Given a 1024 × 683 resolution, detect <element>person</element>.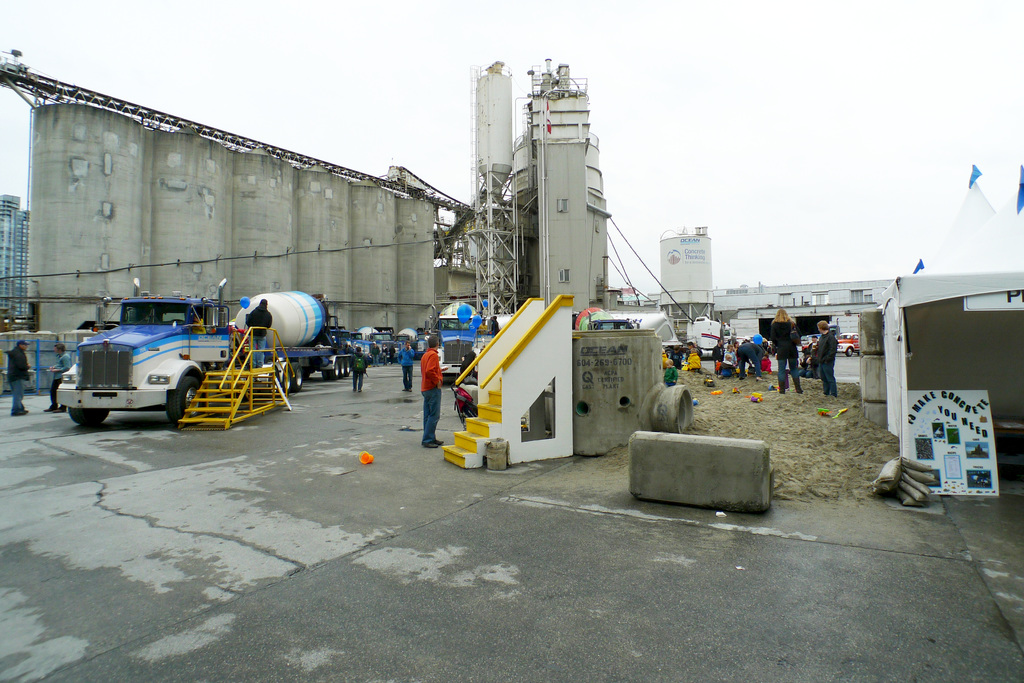
left=771, top=303, right=806, bottom=392.
